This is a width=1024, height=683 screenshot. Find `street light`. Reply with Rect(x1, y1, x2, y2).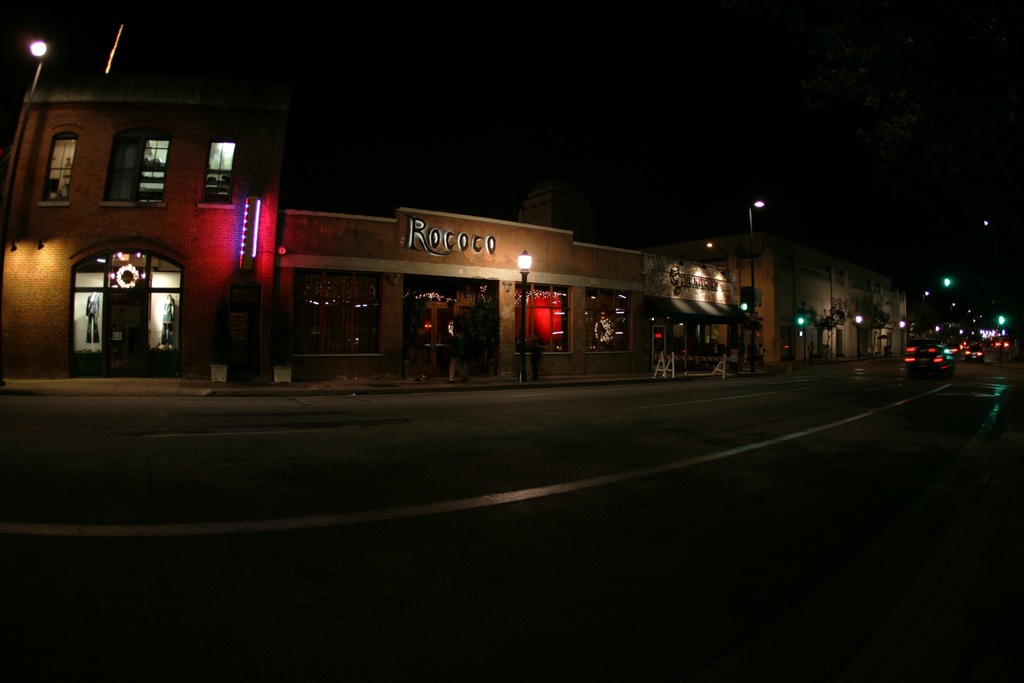
Rect(19, 37, 47, 94).
